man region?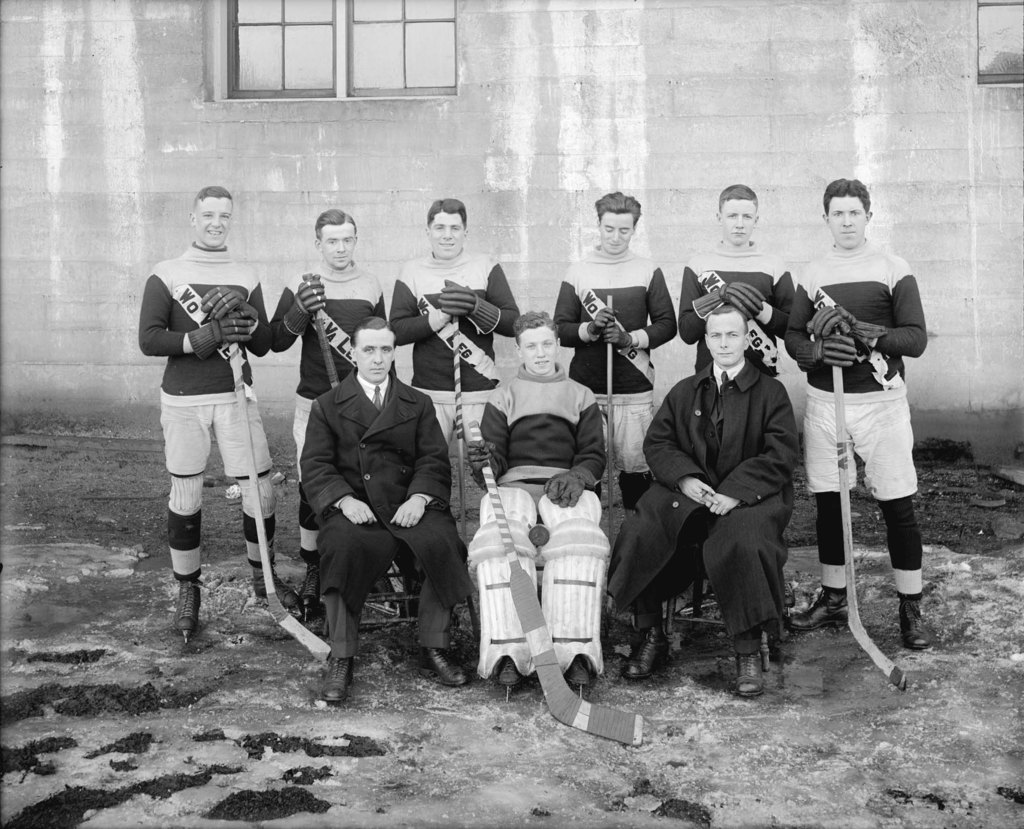
rect(604, 296, 812, 707)
